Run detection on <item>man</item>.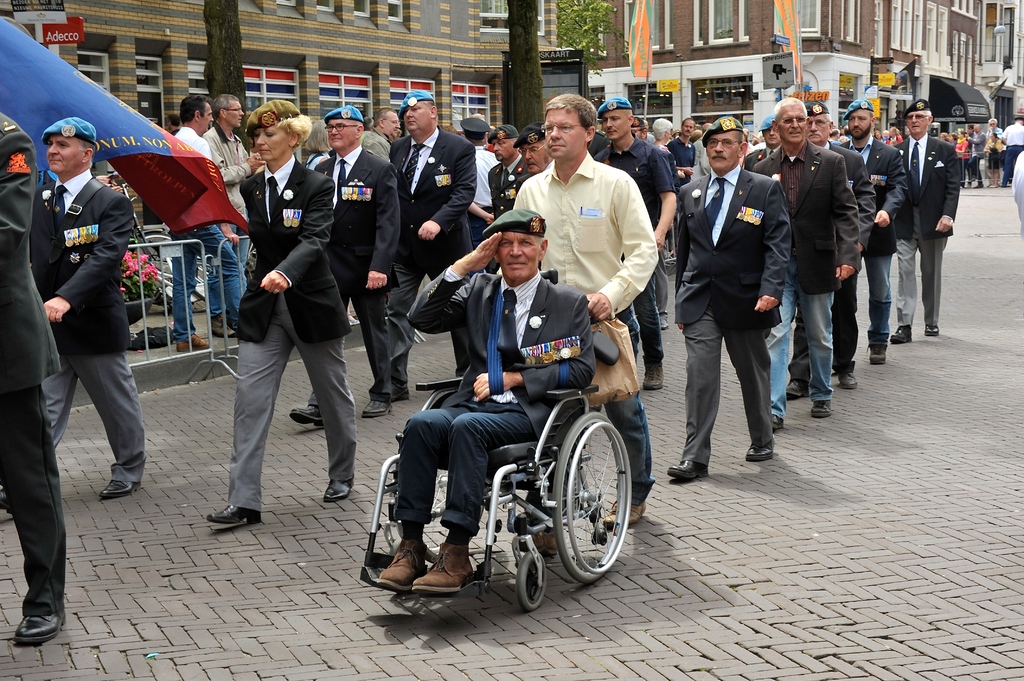
Result: bbox(513, 125, 554, 193).
